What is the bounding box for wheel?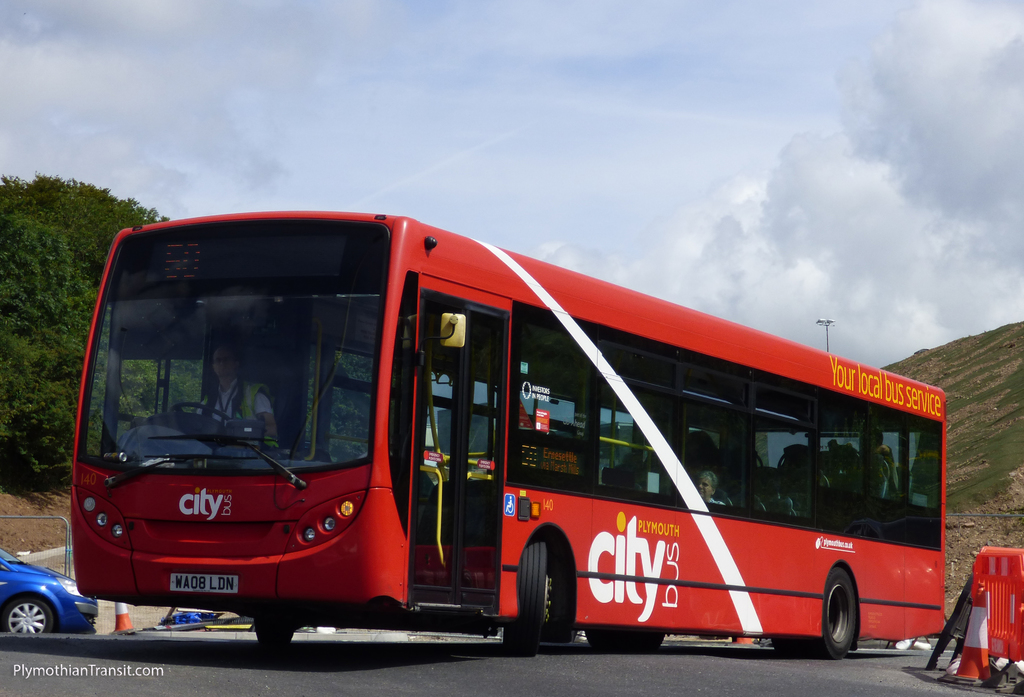
detection(821, 579, 882, 669).
